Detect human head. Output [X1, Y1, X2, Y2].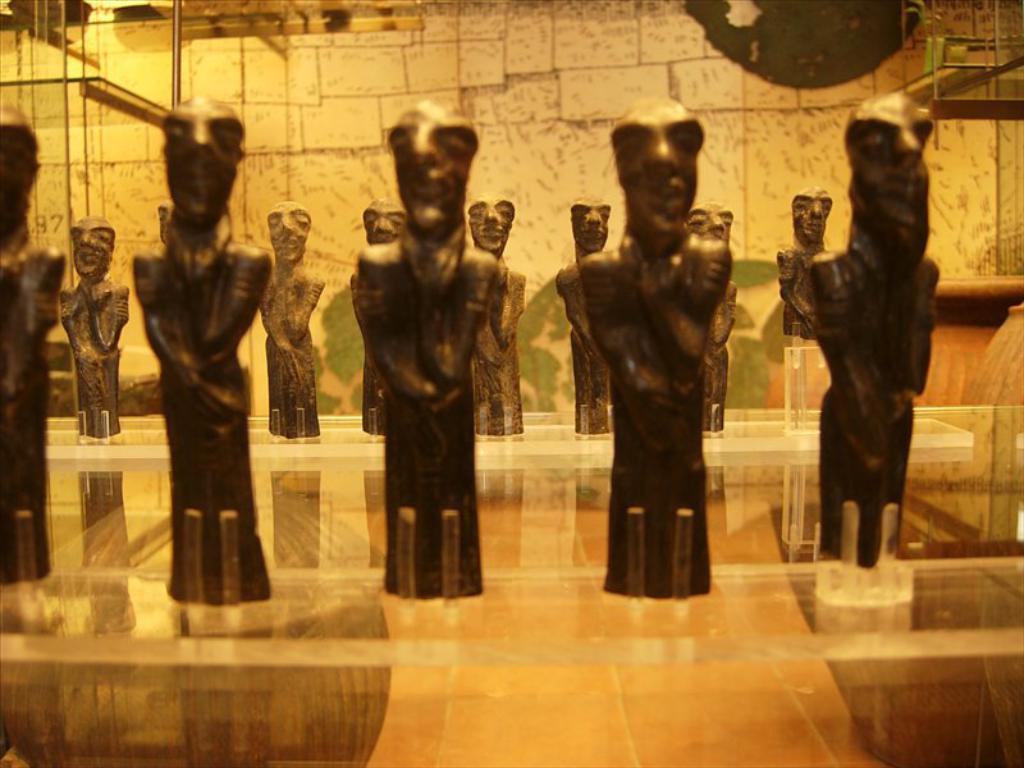
[842, 97, 941, 247].
